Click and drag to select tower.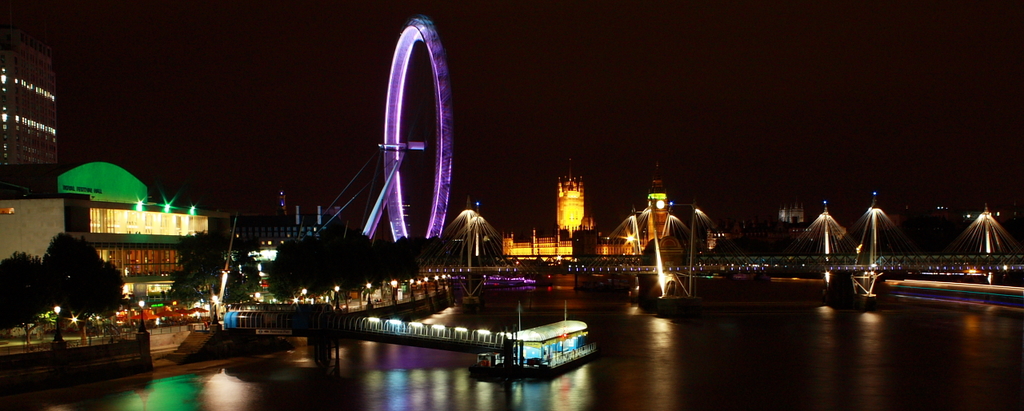
Selection: left=0, top=51, right=62, bottom=187.
